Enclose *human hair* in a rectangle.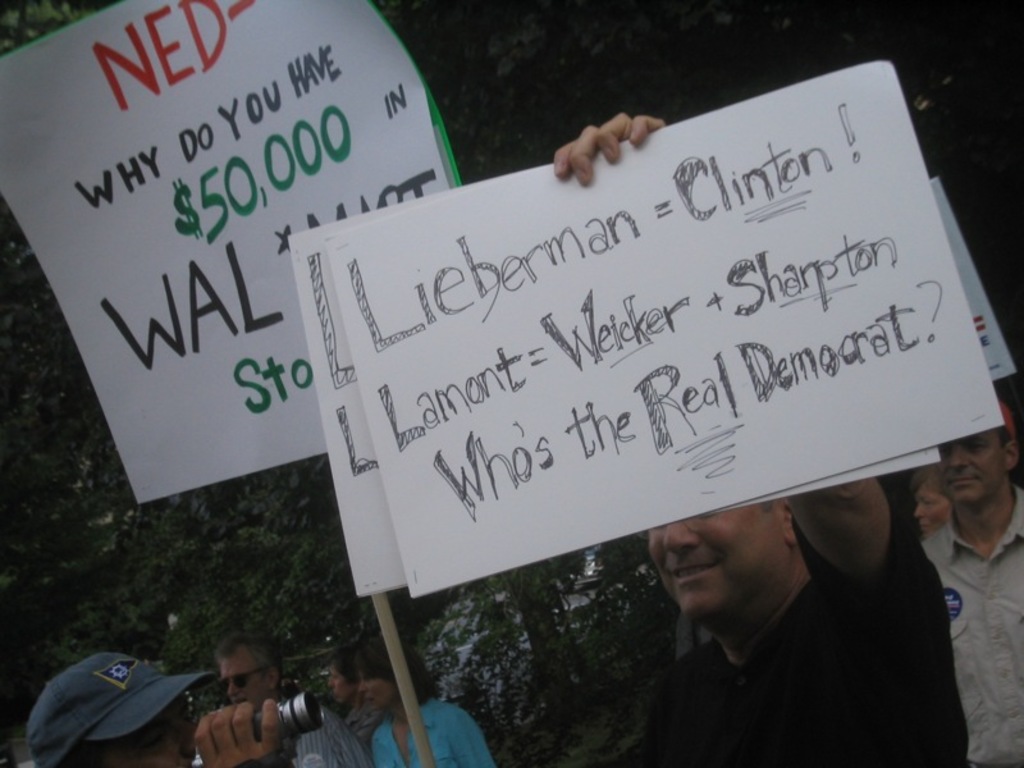
(left=214, top=630, right=289, bottom=672).
